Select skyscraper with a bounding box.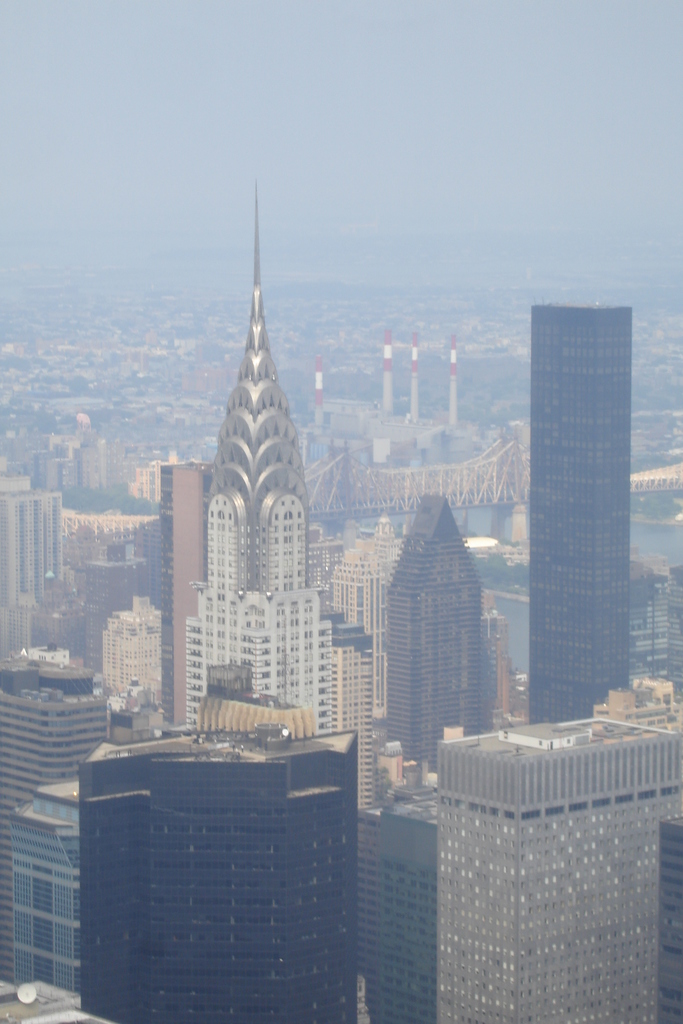
[72, 717, 390, 1010].
